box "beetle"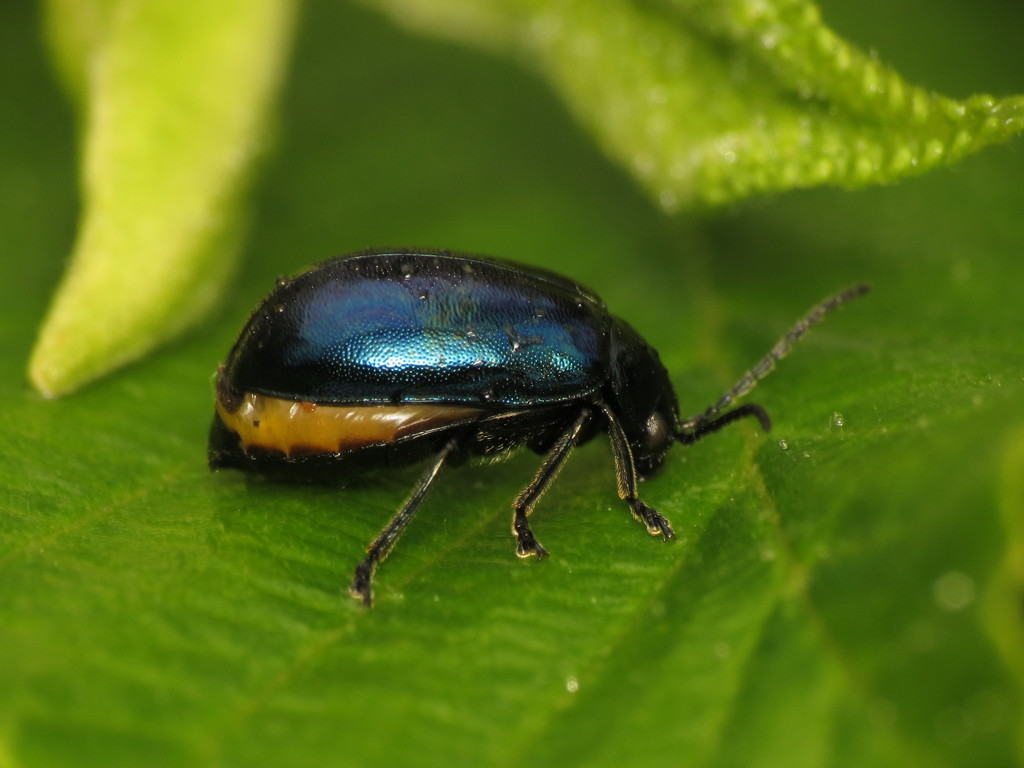
bbox=(207, 227, 865, 611)
